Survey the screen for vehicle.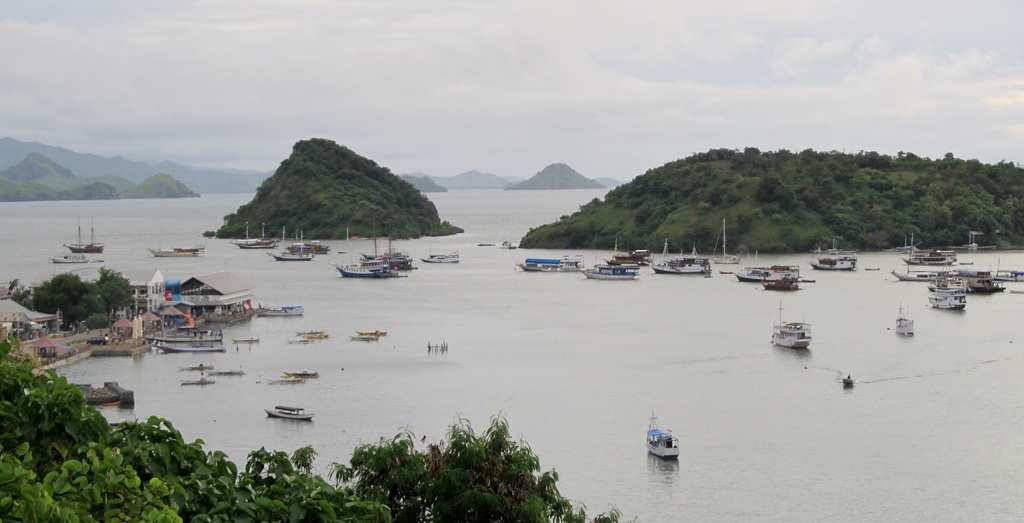
Survey found: bbox(294, 332, 323, 339).
